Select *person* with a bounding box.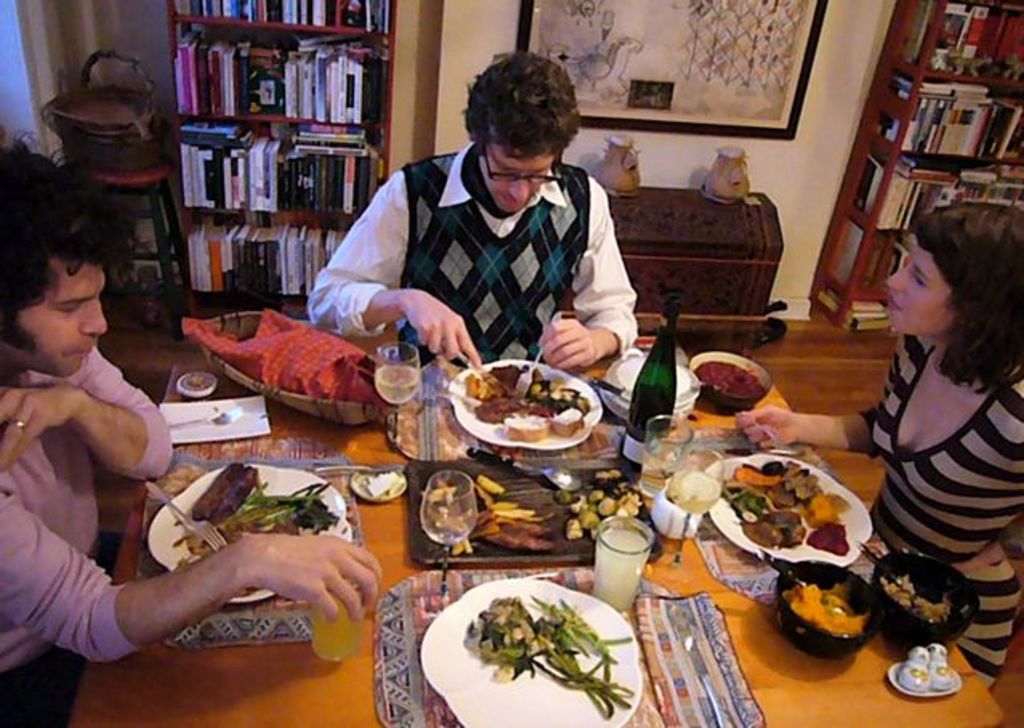
732:205:1022:685.
